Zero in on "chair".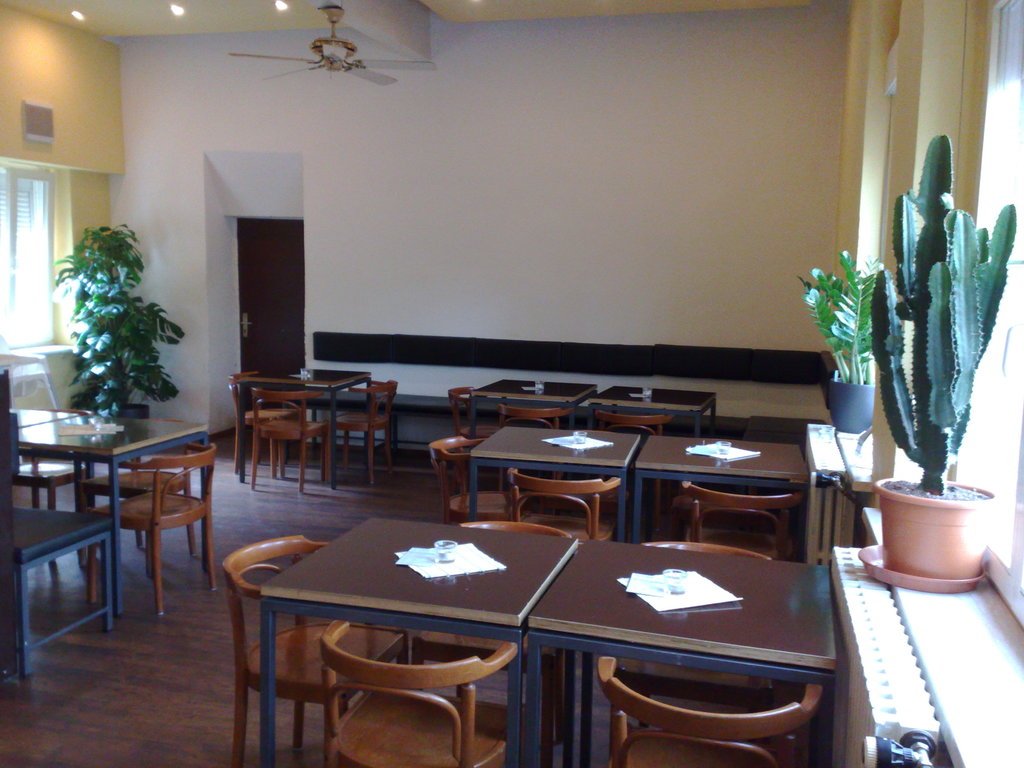
Zeroed in: <box>81,415,198,580</box>.
